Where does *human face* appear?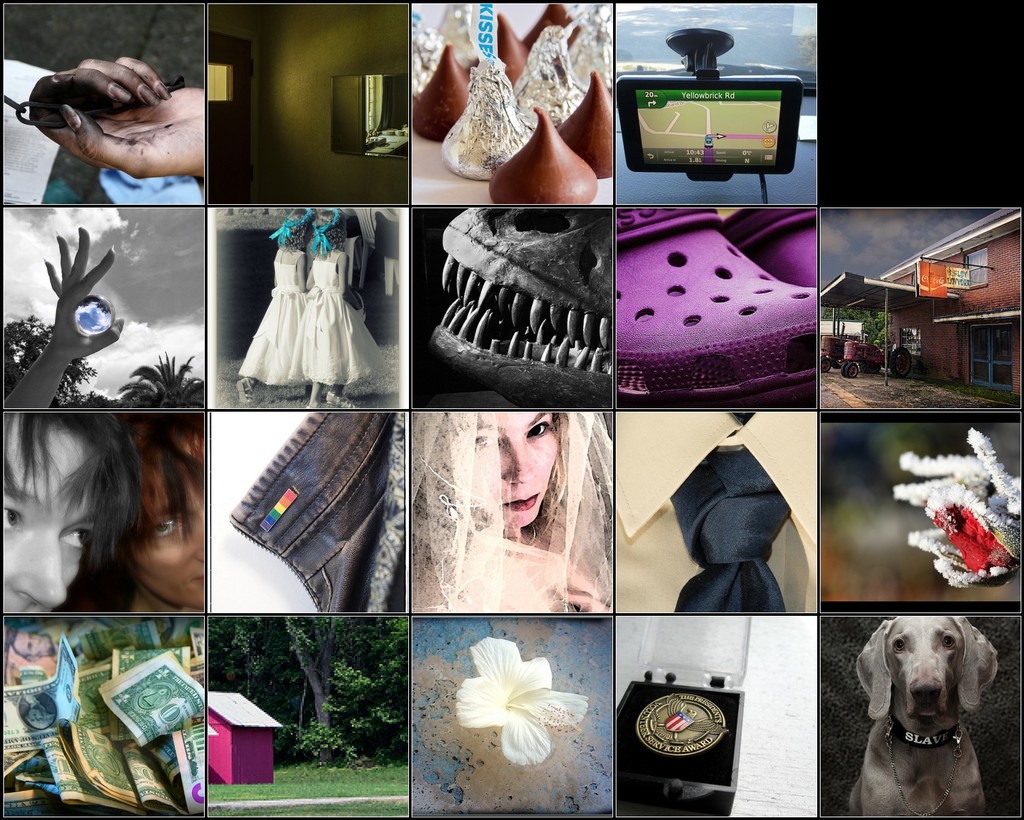
Appears at detection(10, 626, 52, 658).
